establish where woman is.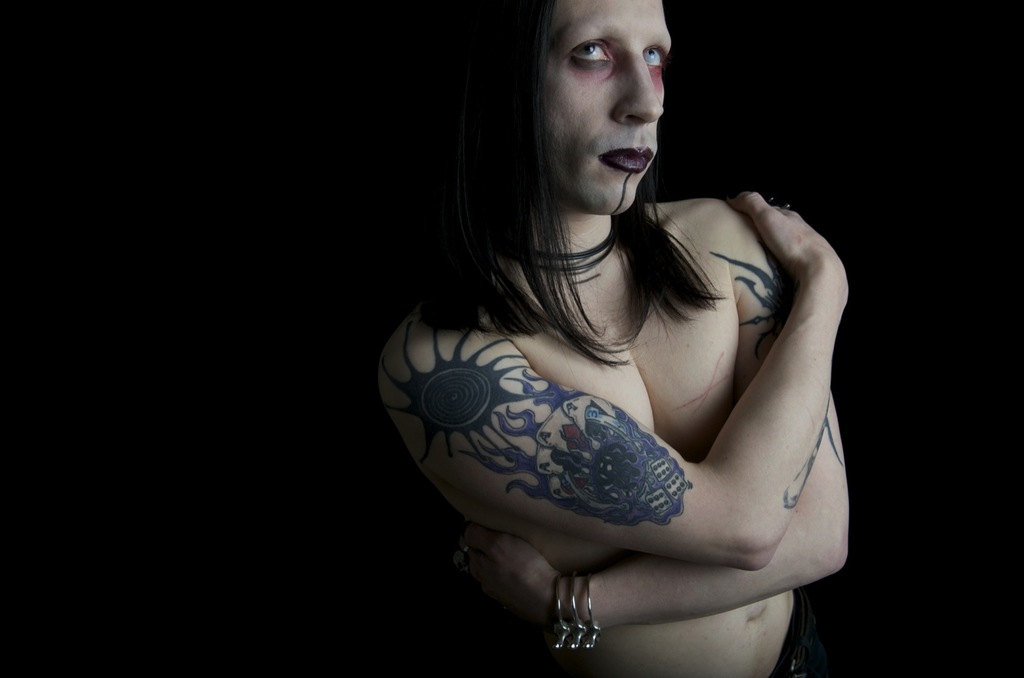
Established at (x1=363, y1=0, x2=867, y2=677).
